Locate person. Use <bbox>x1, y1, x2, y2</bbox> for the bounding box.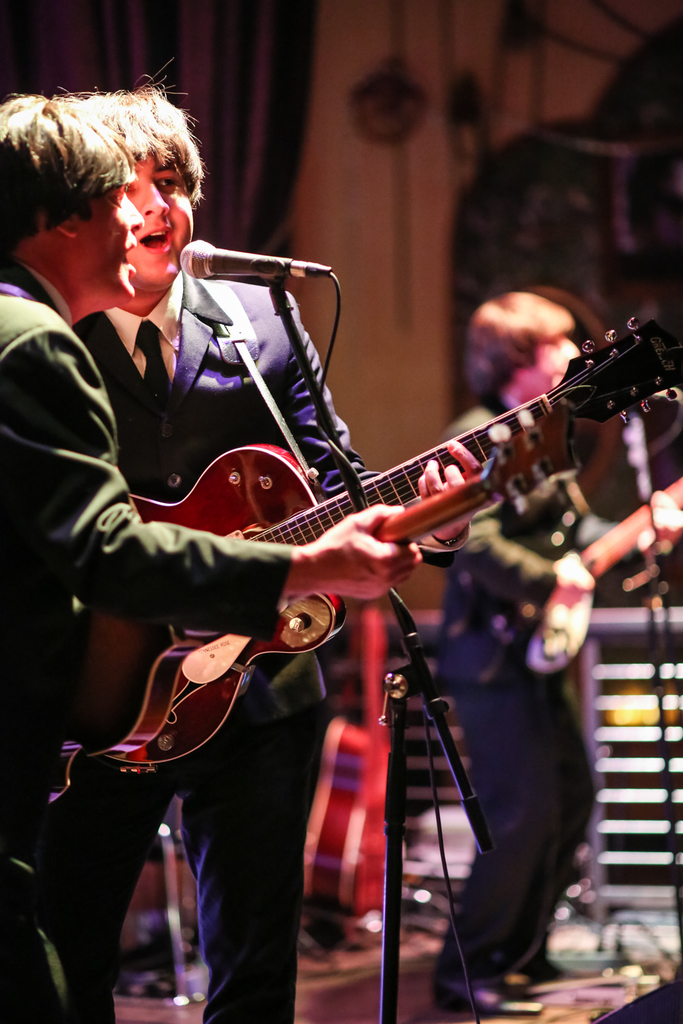
<bbox>443, 291, 596, 1016</bbox>.
